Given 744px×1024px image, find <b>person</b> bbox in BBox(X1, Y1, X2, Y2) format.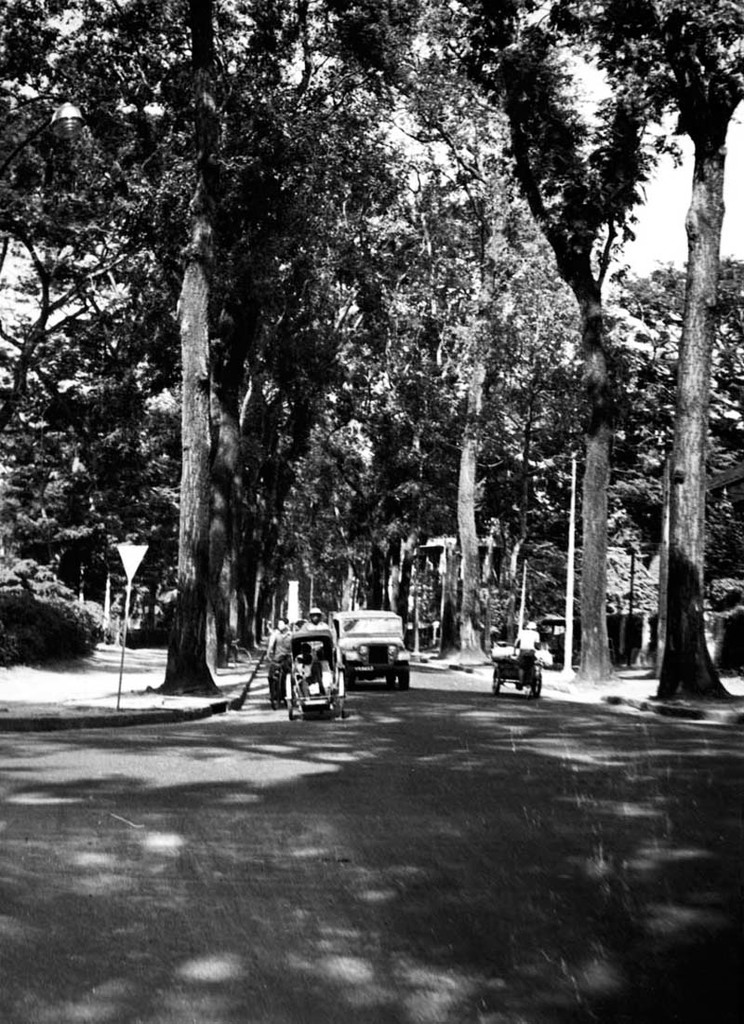
BBox(312, 654, 339, 699).
